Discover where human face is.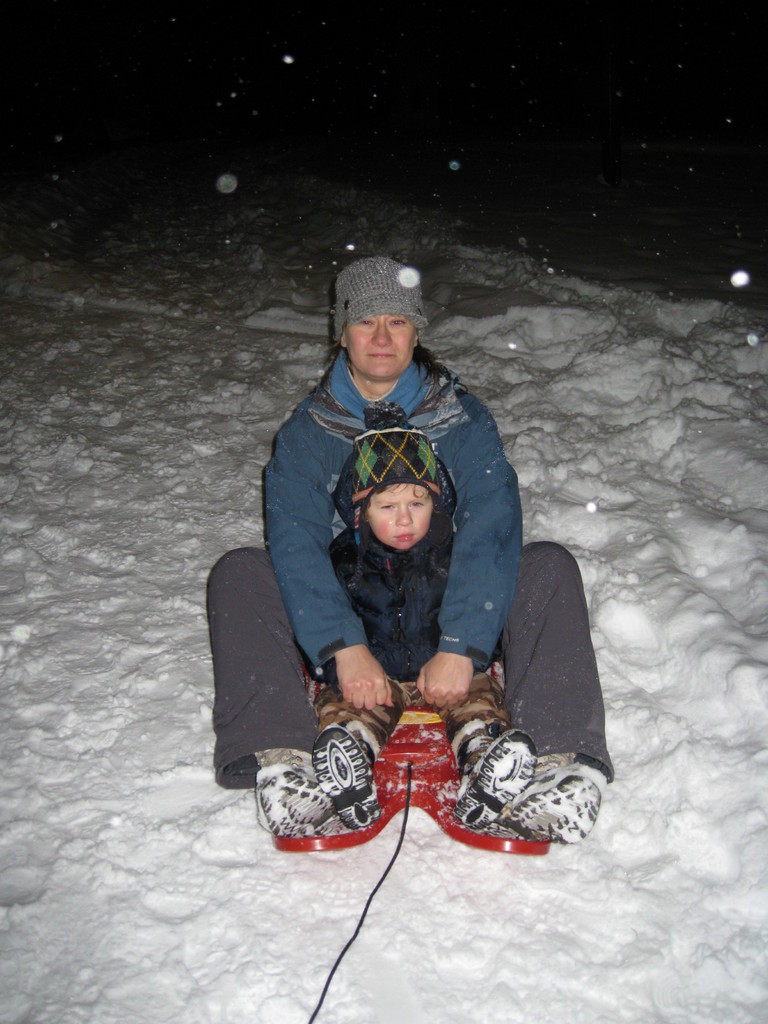
Discovered at (left=367, top=481, right=439, bottom=548).
